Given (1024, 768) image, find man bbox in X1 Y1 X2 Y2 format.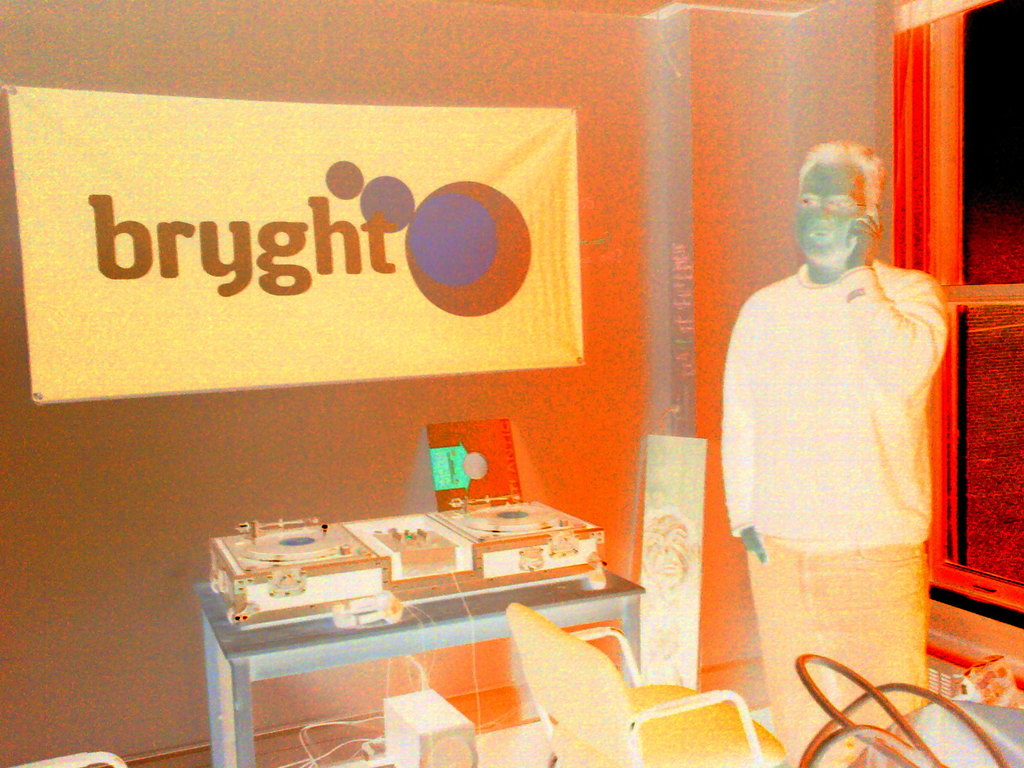
708 143 975 711.
